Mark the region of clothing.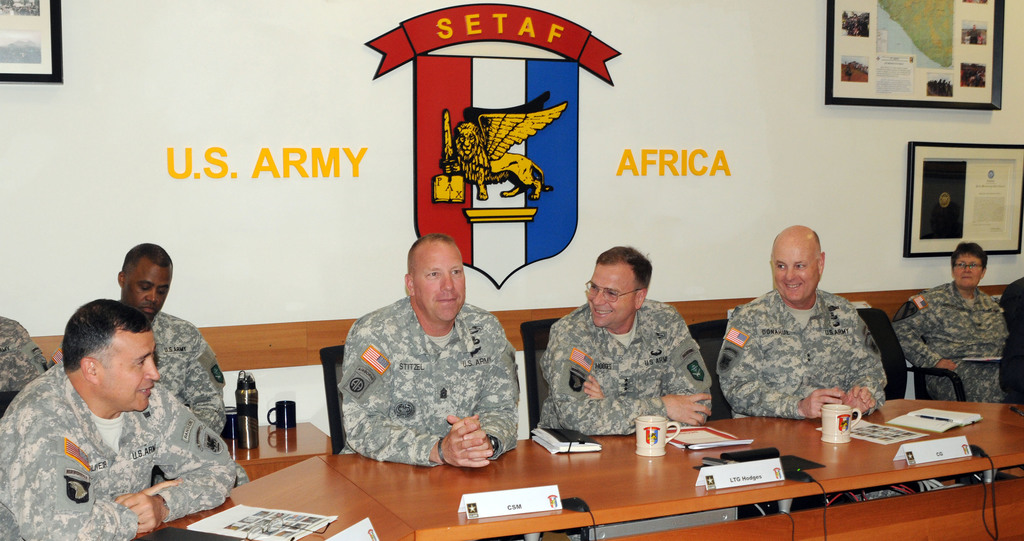
Region: [0, 311, 51, 411].
